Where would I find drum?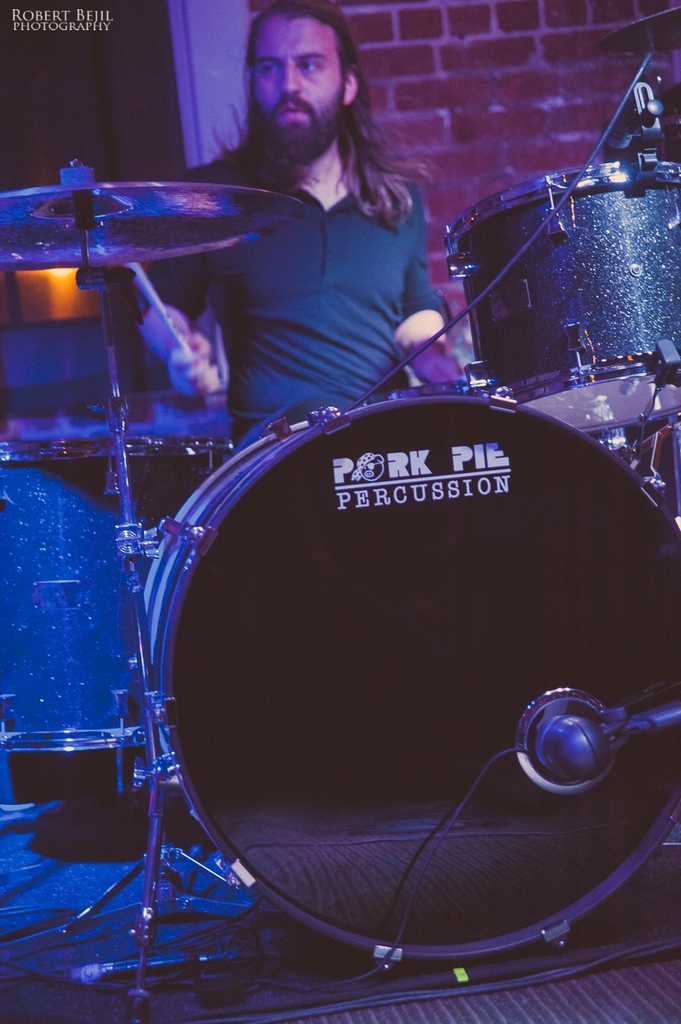
At bbox(0, 435, 233, 748).
